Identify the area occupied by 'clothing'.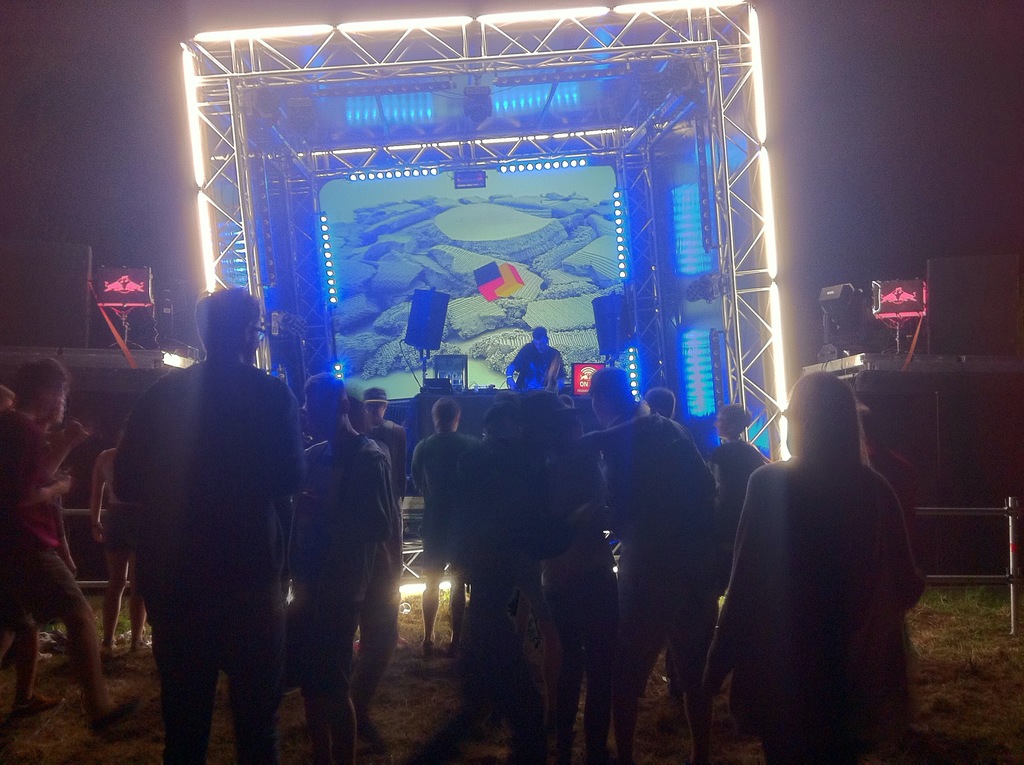
Area: bbox(717, 387, 924, 746).
